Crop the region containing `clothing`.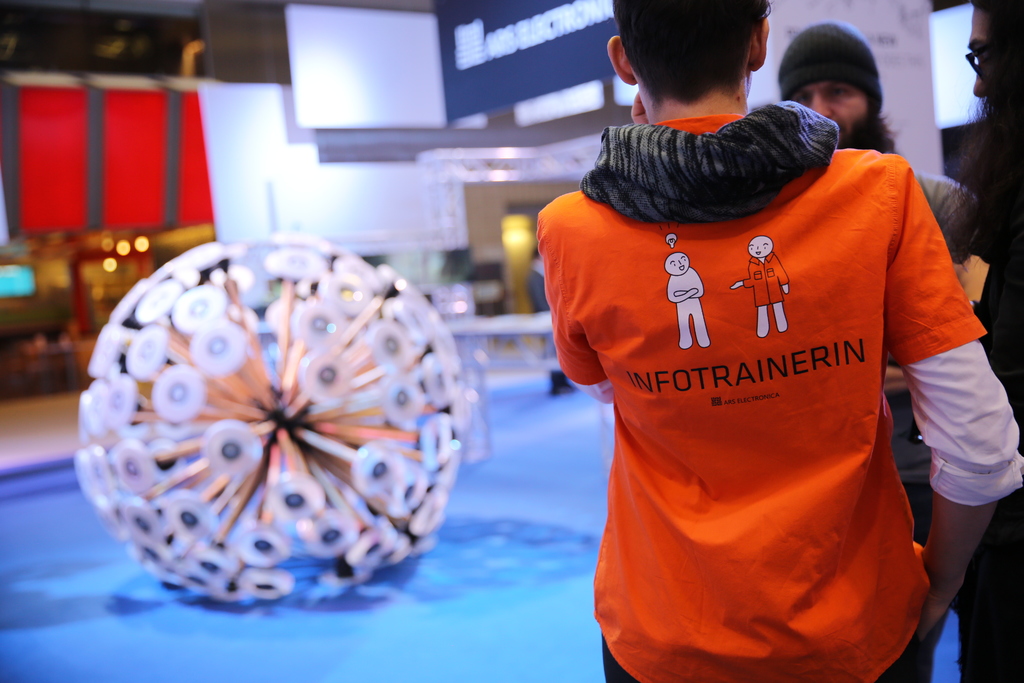
Crop region: (883, 172, 988, 567).
